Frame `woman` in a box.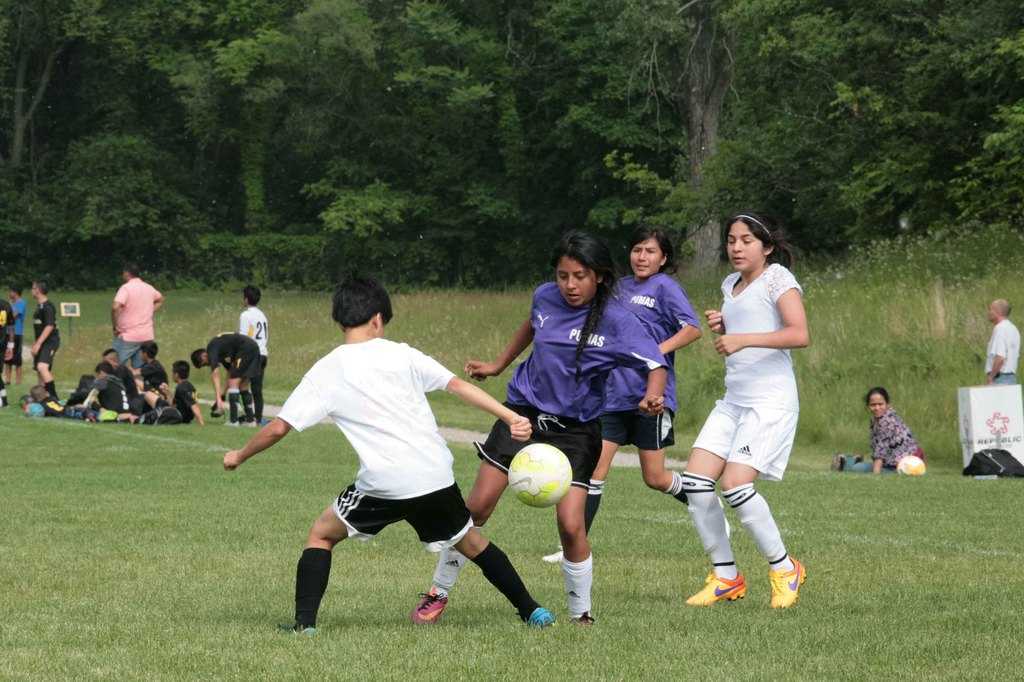
x1=842, y1=386, x2=929, y2=475.
